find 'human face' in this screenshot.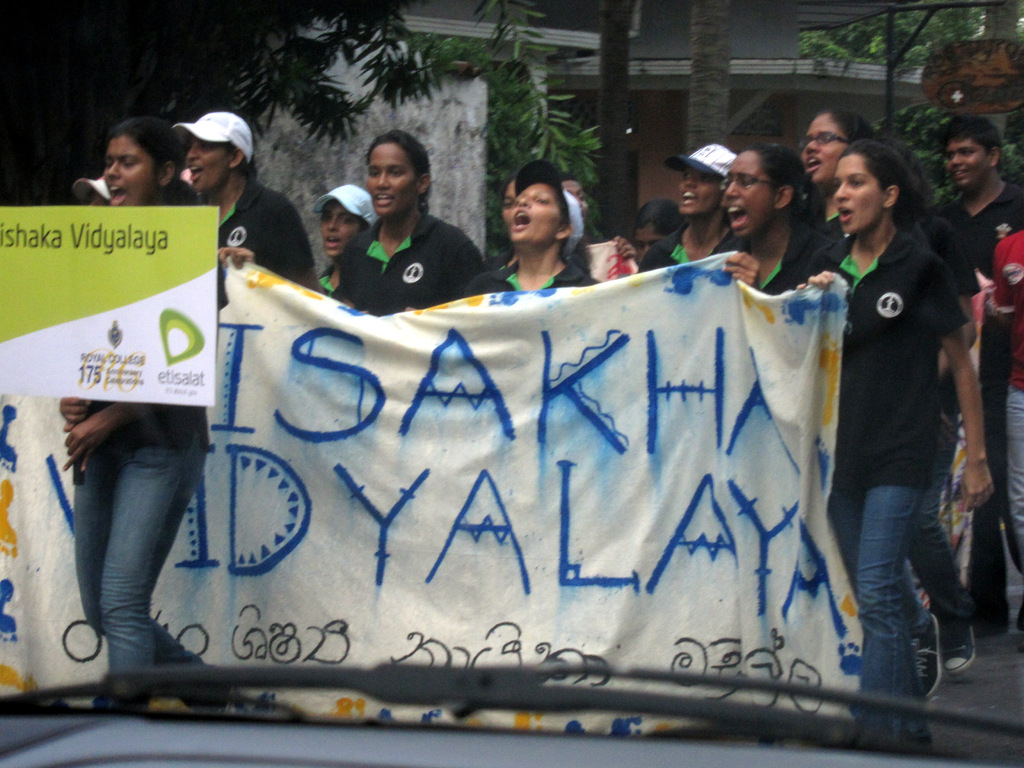
The bounding box for 'human face' is (left=831, top=156, right=883, bottom=234).
